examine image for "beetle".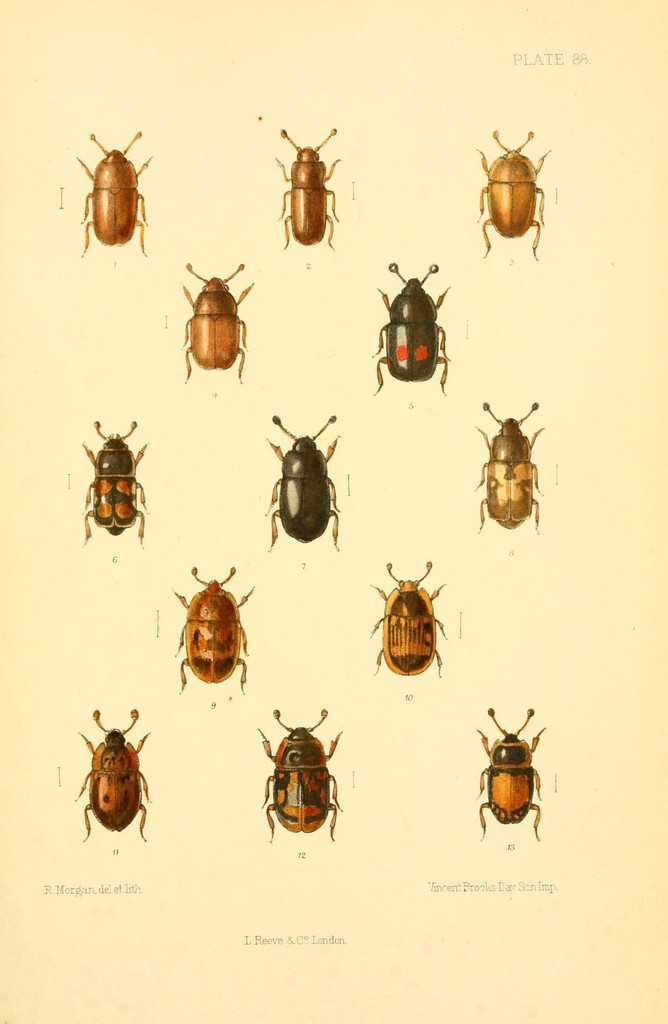
Examination result: x1=173 y1=564 x2=253 y2=705.
